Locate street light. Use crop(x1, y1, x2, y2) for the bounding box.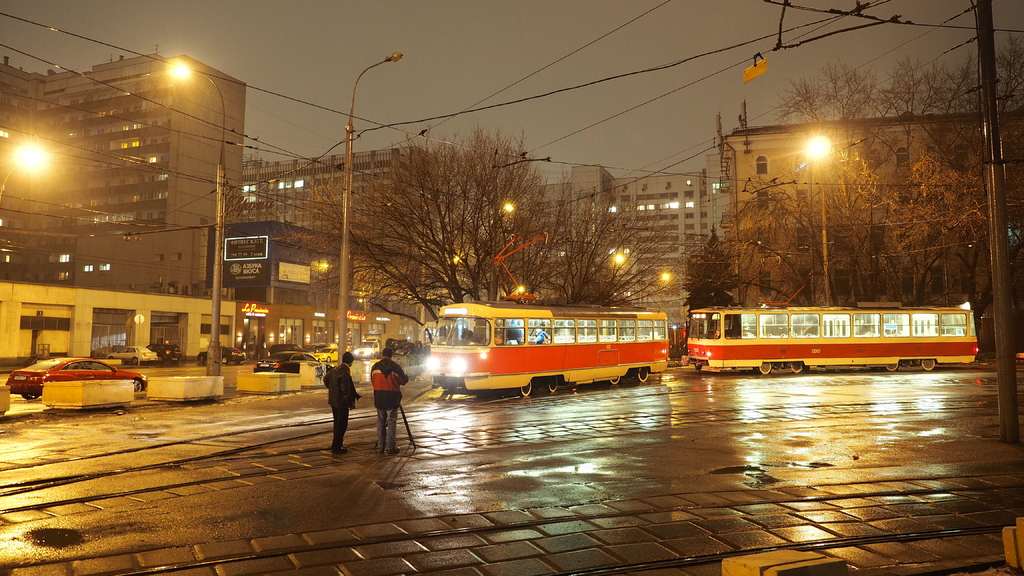
crop(796, 132, 839, 307).
